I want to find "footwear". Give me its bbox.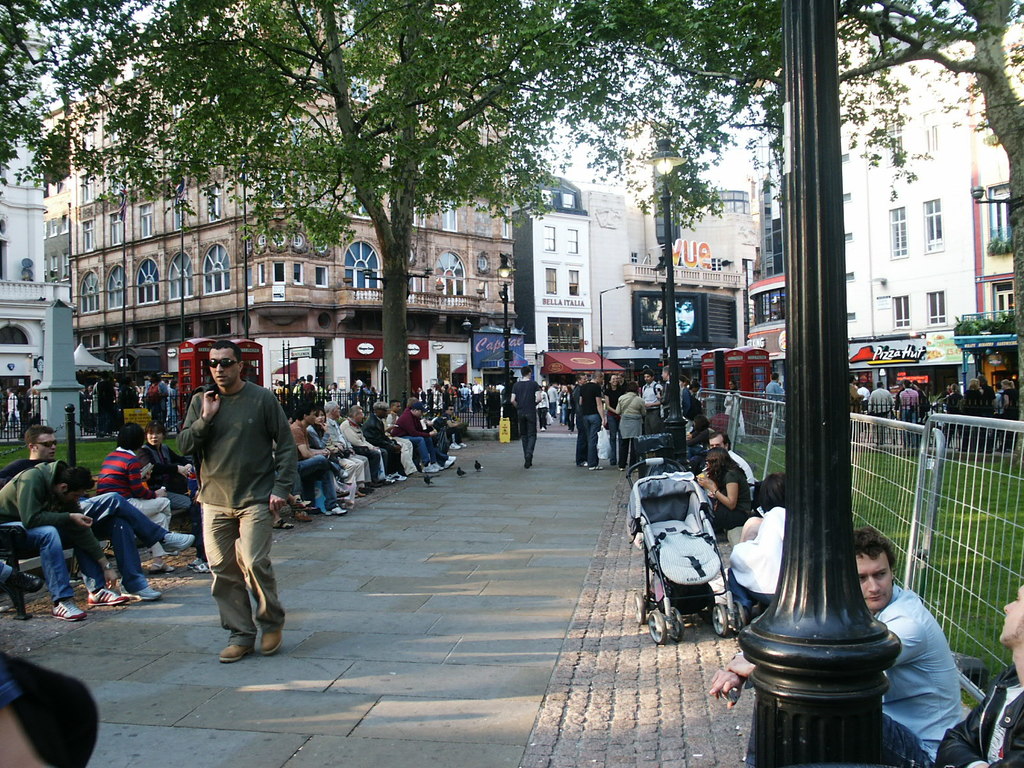
50:596:88:625.
